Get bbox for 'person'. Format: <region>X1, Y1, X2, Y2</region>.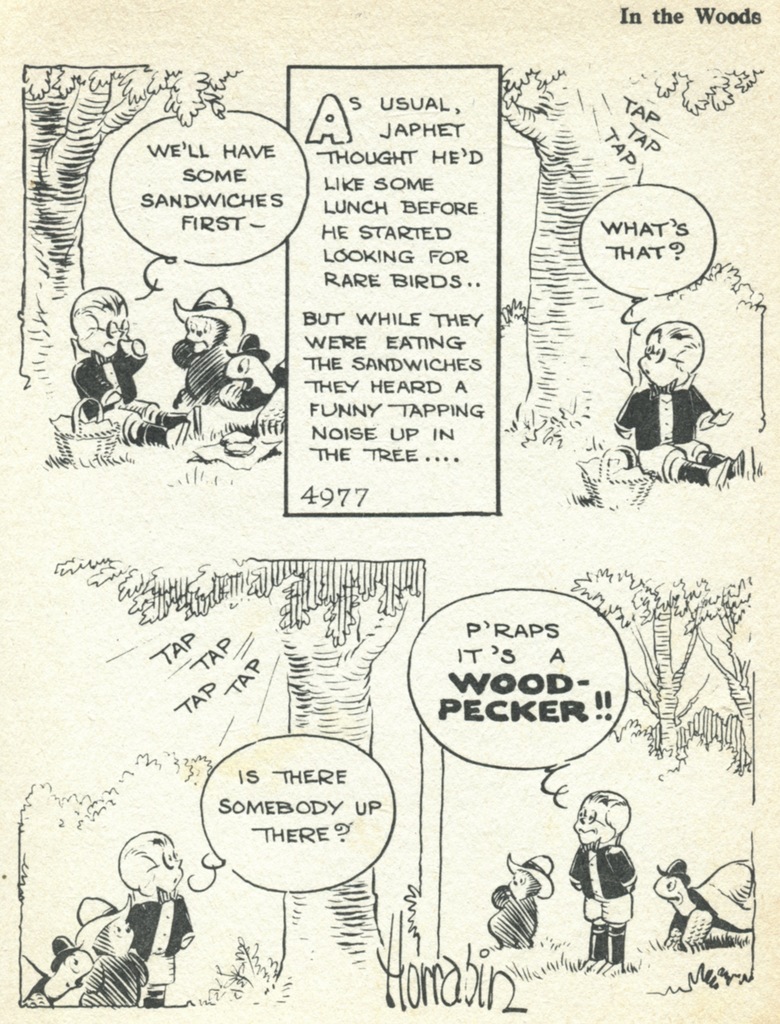
<region>610, 317, 751, 485</region>.
